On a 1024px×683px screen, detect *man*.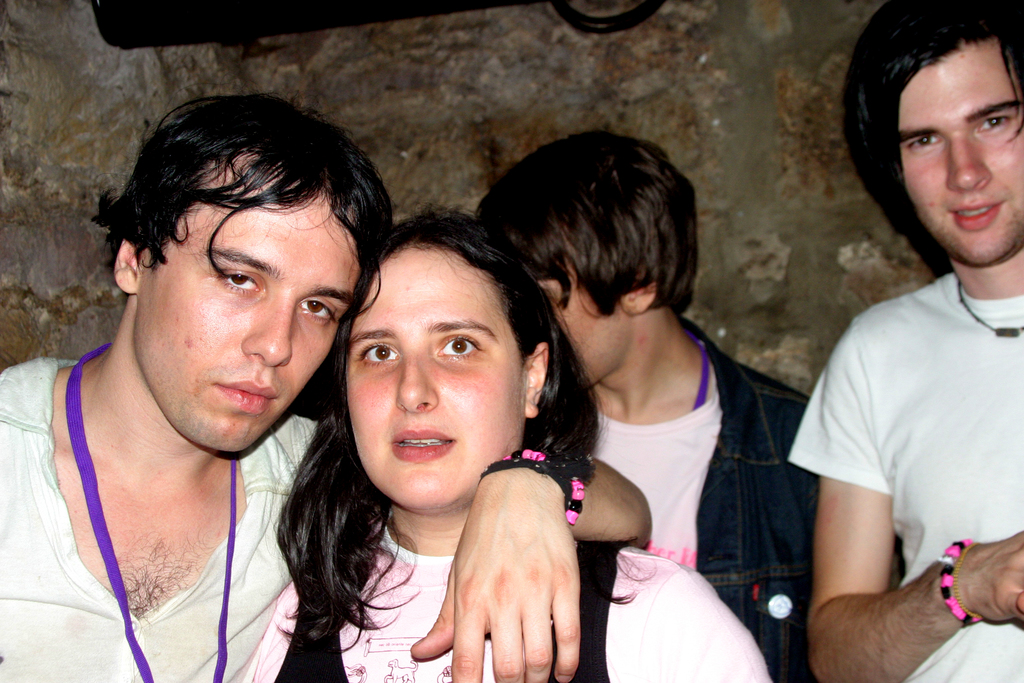
region(0, 92, 650, 682).
